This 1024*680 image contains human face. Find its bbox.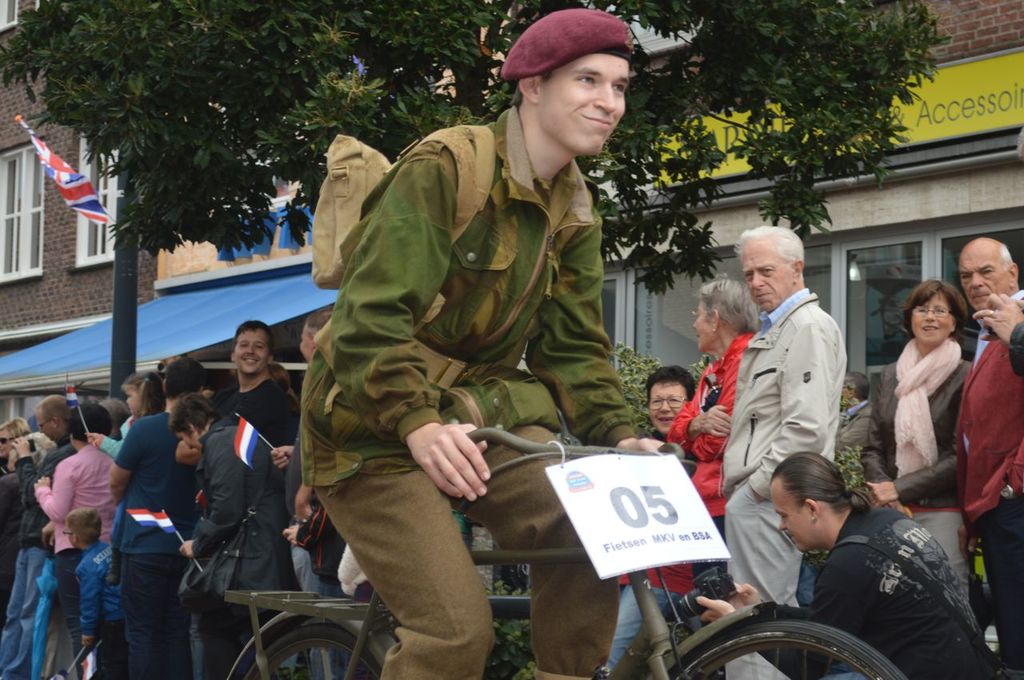
(left=741, top=234, right=797, bottom=313).
